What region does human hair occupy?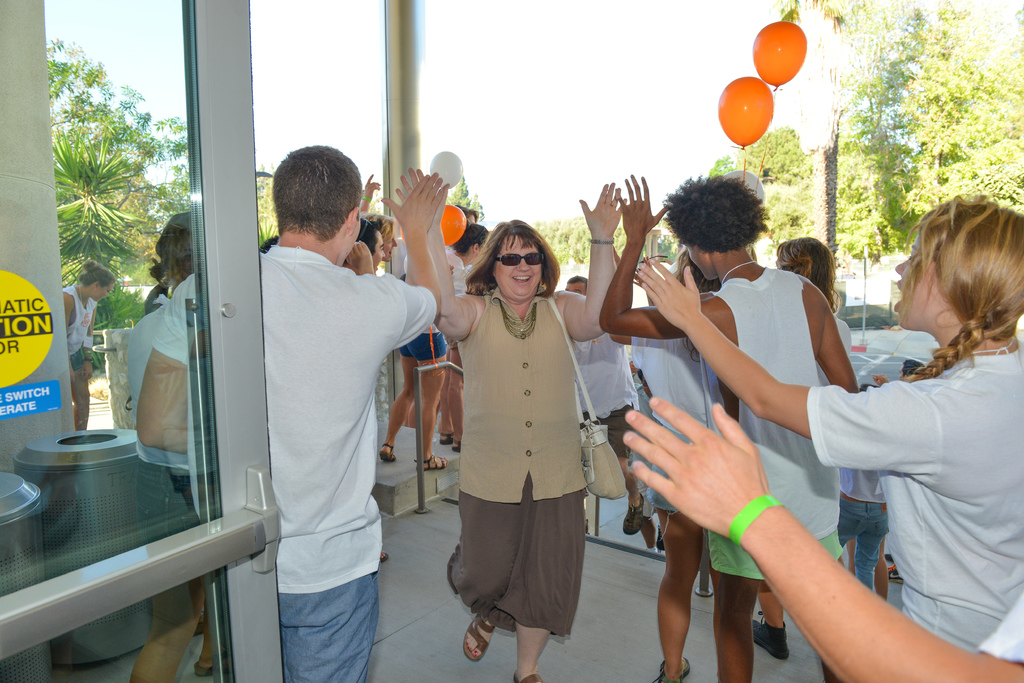
353:216:380:258.
